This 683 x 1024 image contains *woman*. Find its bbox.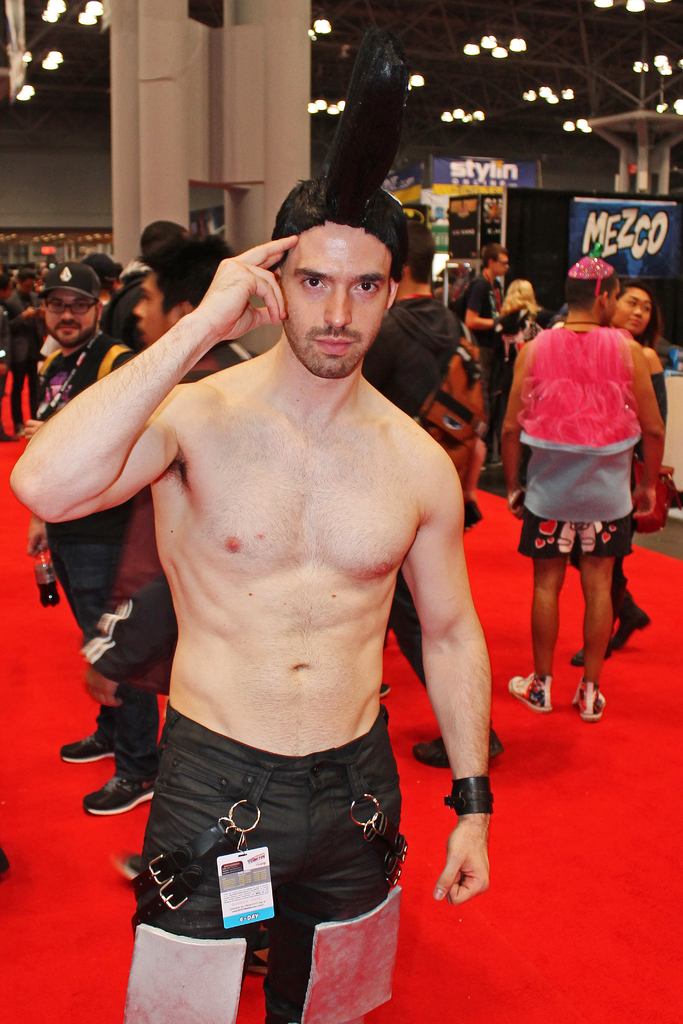
region(570, 280, 667, 667).
